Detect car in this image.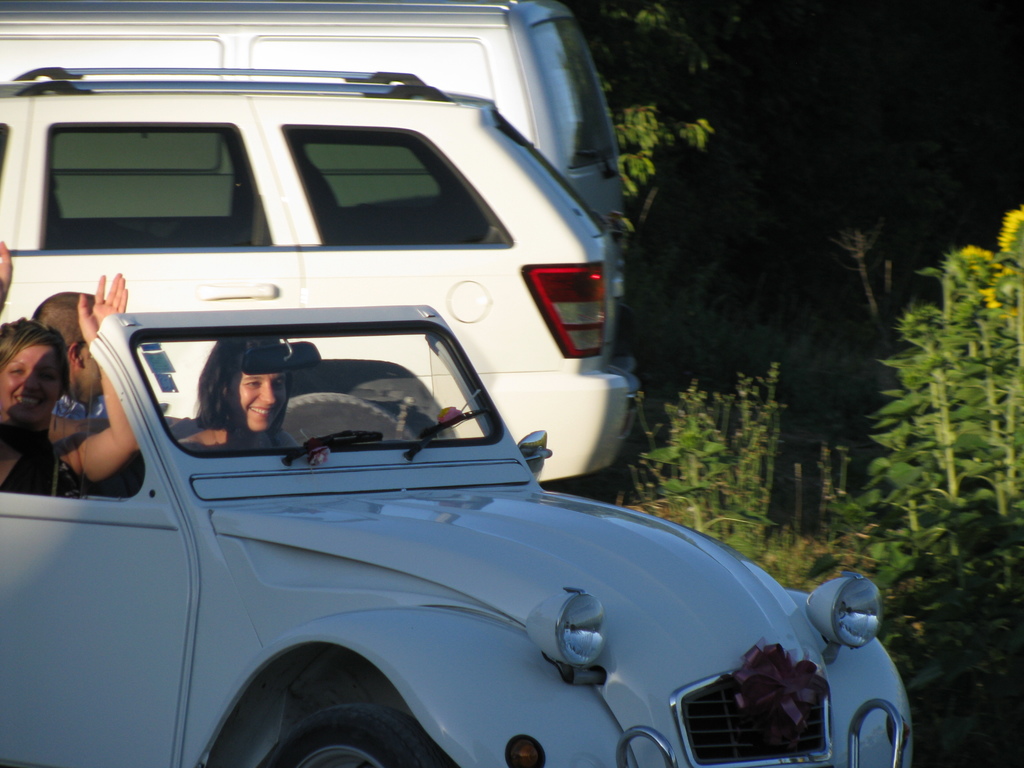
Detection: bbox(0, 310, 908, 767).
